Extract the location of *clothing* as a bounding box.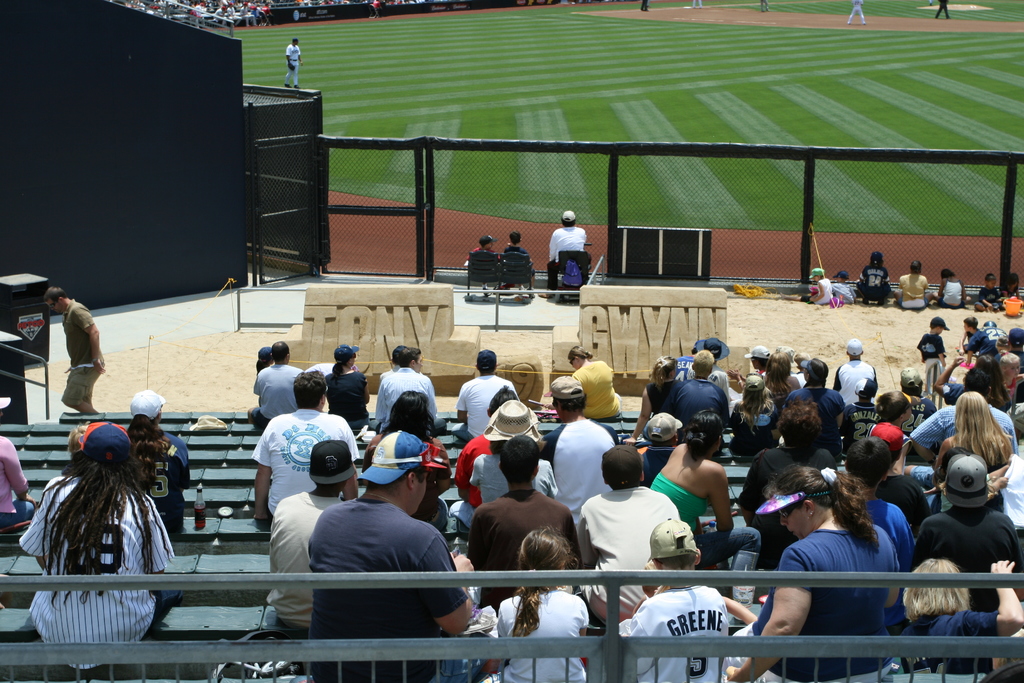
<region>61, 303, 106, 406</region>.
